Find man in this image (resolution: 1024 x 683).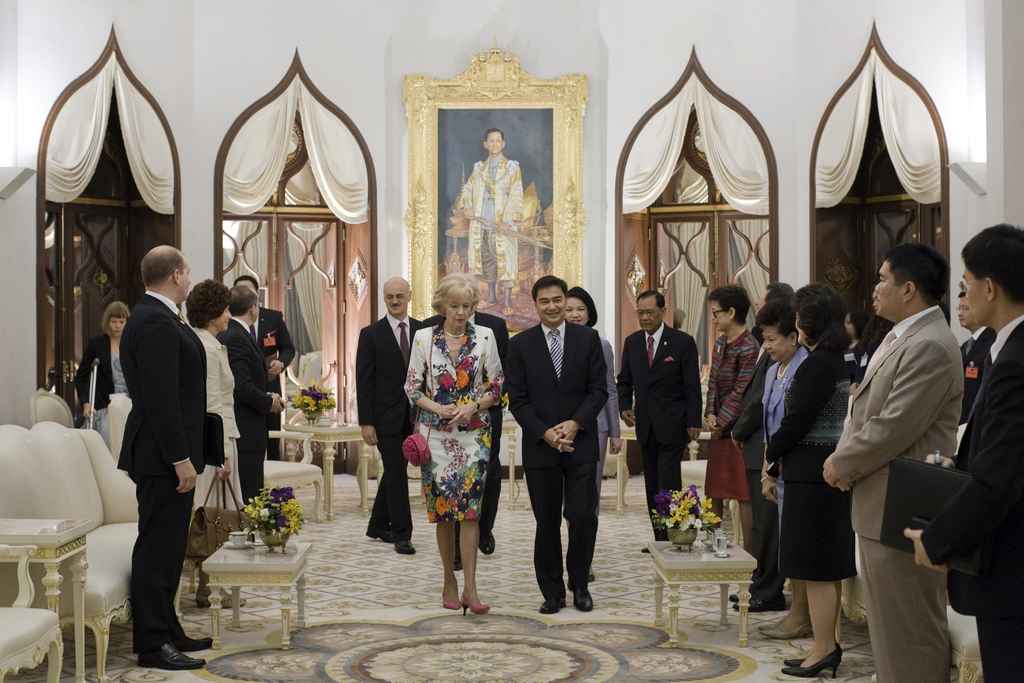
region(902, 222, 1023, 682).
